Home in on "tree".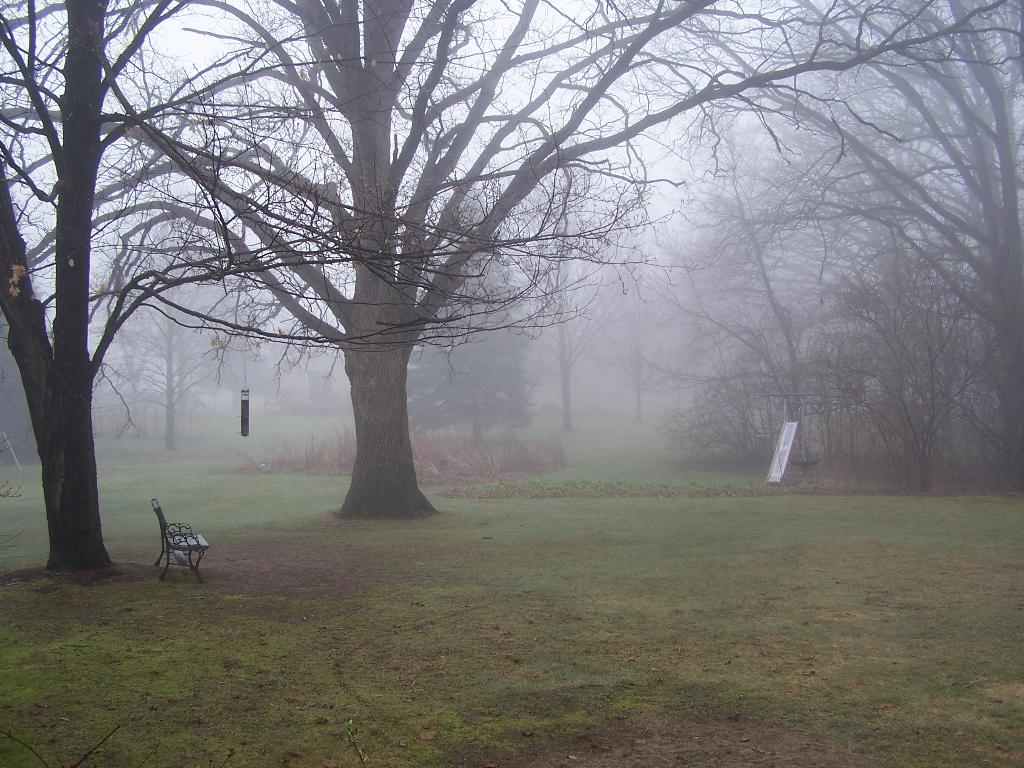
Homed in at [84, 184, 302, 456].
